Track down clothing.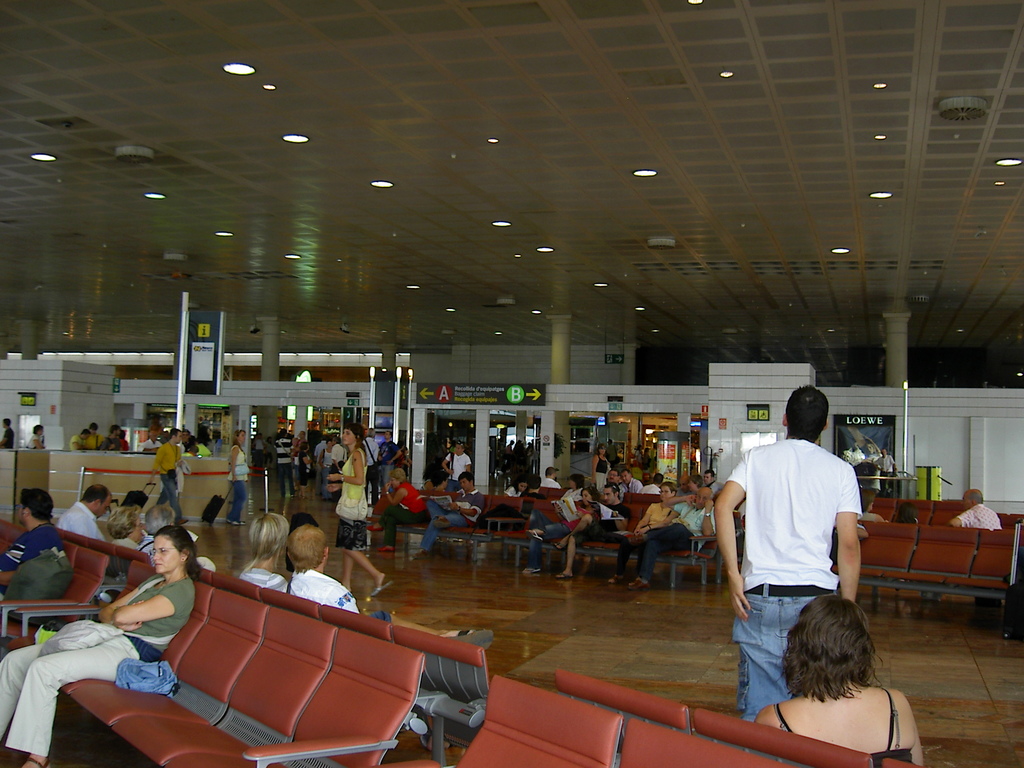
Tracked to crop(728, 433, 858, 715).
